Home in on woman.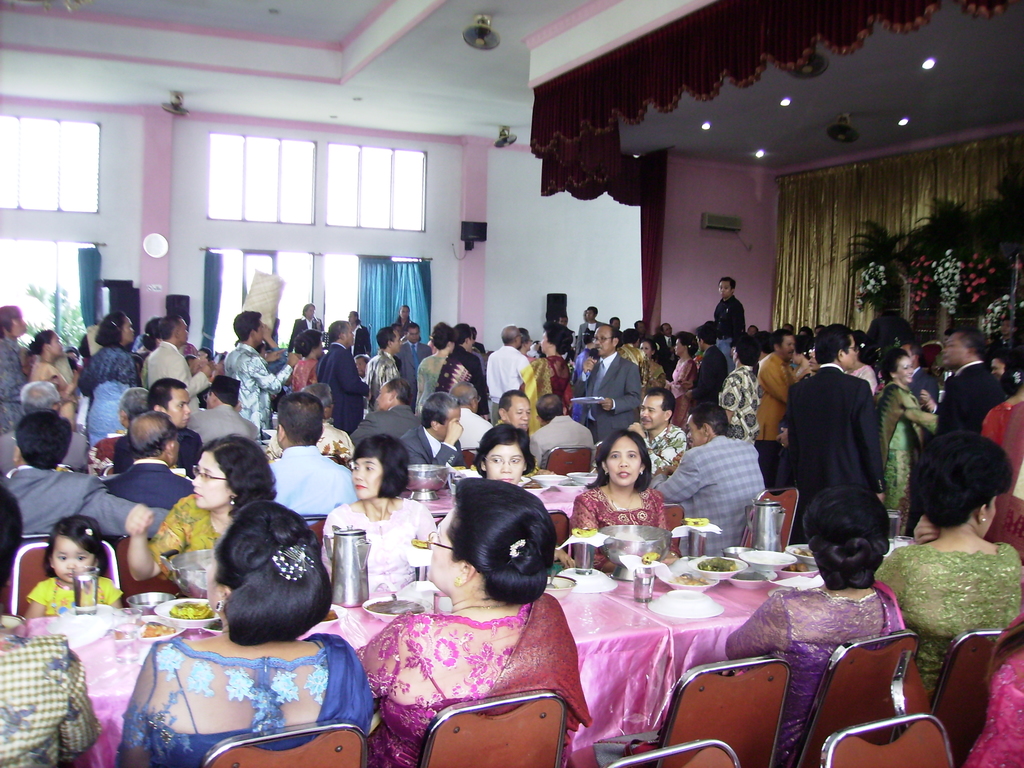
Homed in at box=[416, 322, 471, 419].
